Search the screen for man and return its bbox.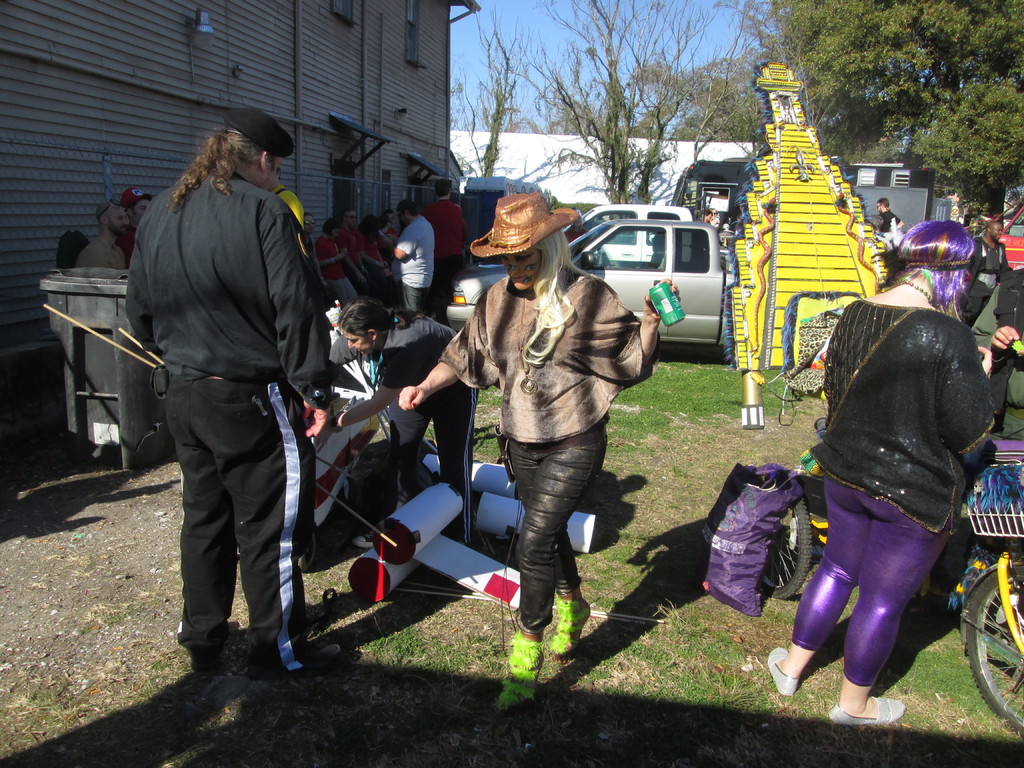
Found: locate(76, 204, 126, 272).
